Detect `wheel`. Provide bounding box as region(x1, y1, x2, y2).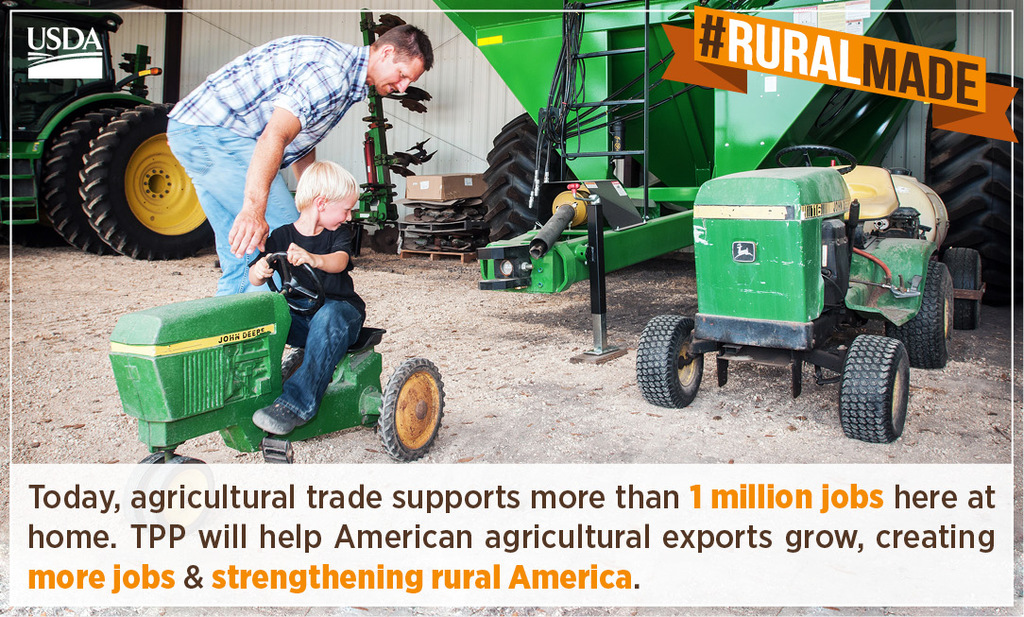
region(483, 111, 580, 241).
